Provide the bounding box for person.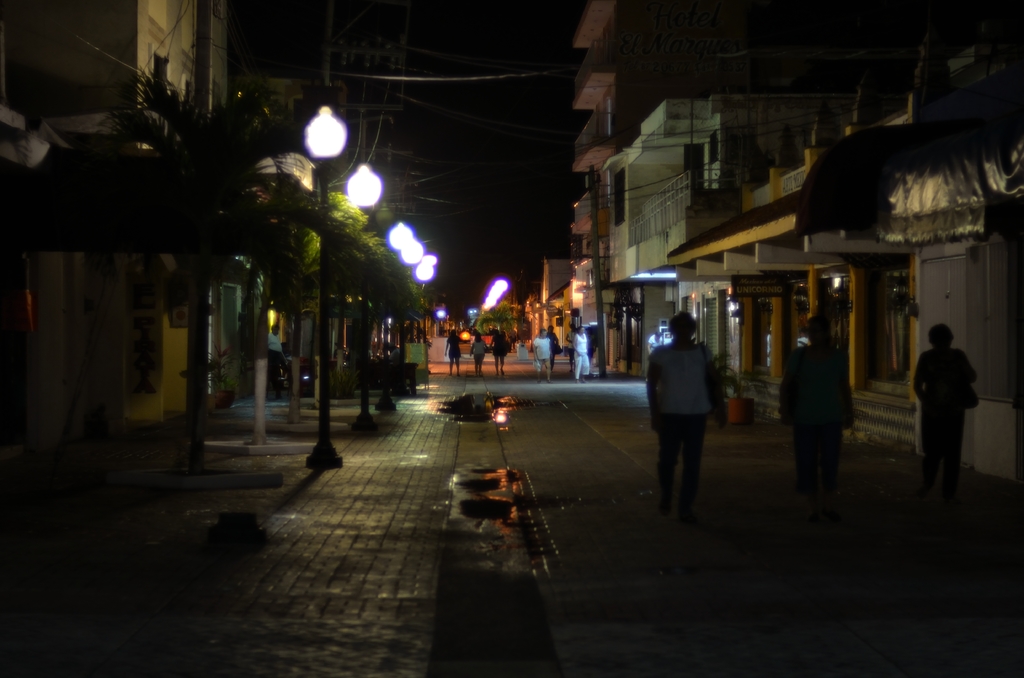
(left=470, top=332, right=488, bottom=380).
